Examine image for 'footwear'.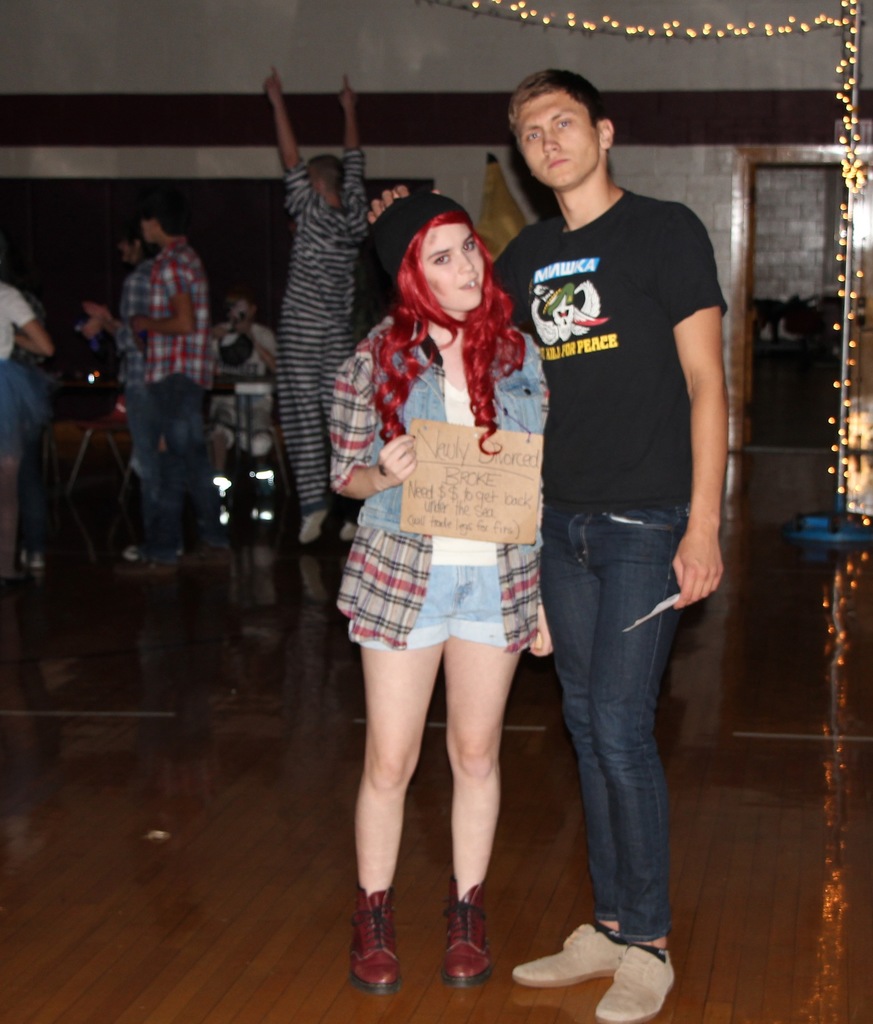
Examination result: Rect(344, 879, 401, 1000).
